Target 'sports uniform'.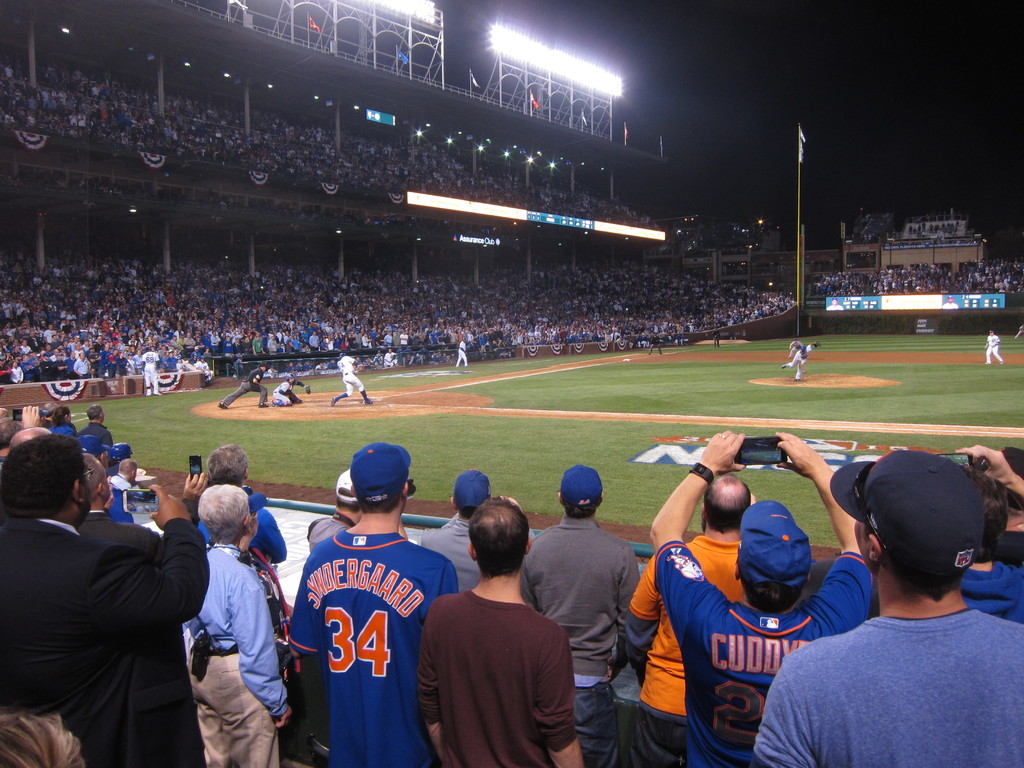
Target region: 623:430:769:767.
